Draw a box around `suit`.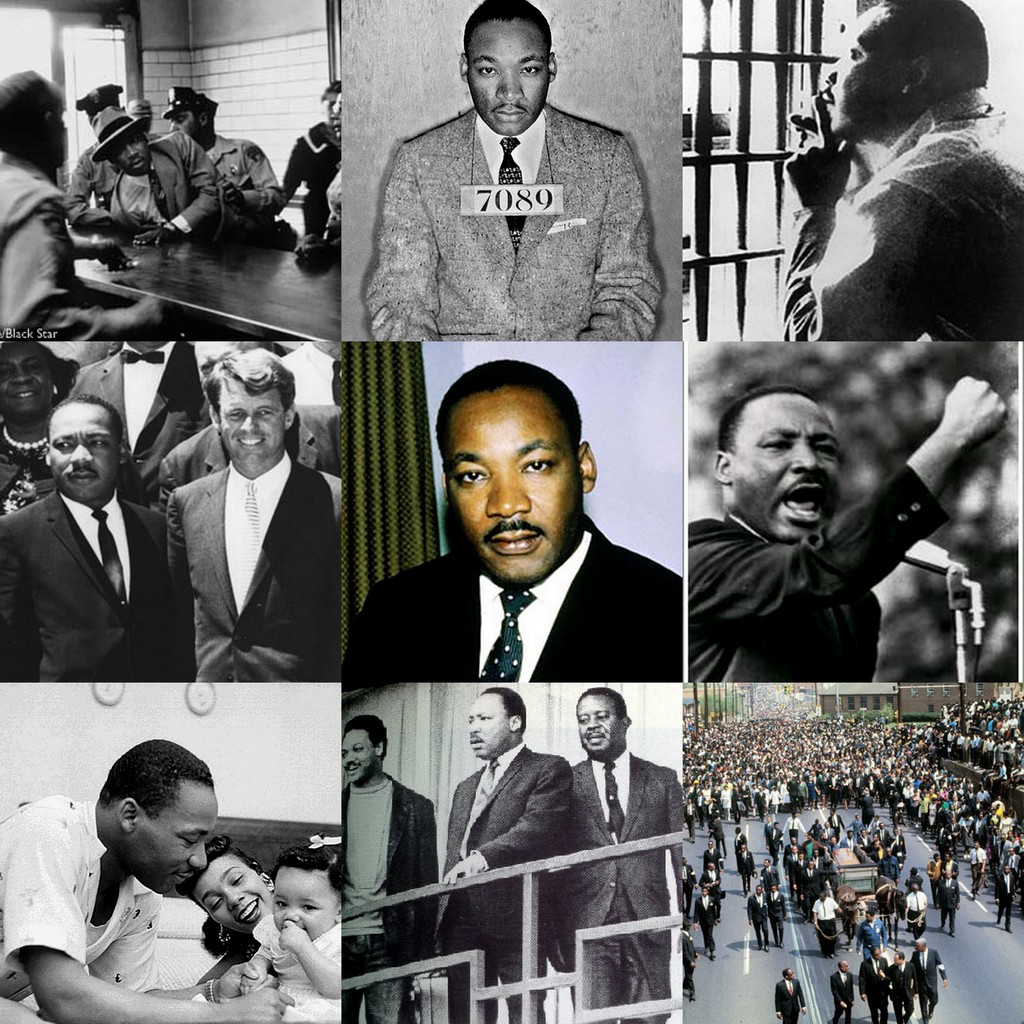
select_region(748, 897, 768, 944).
